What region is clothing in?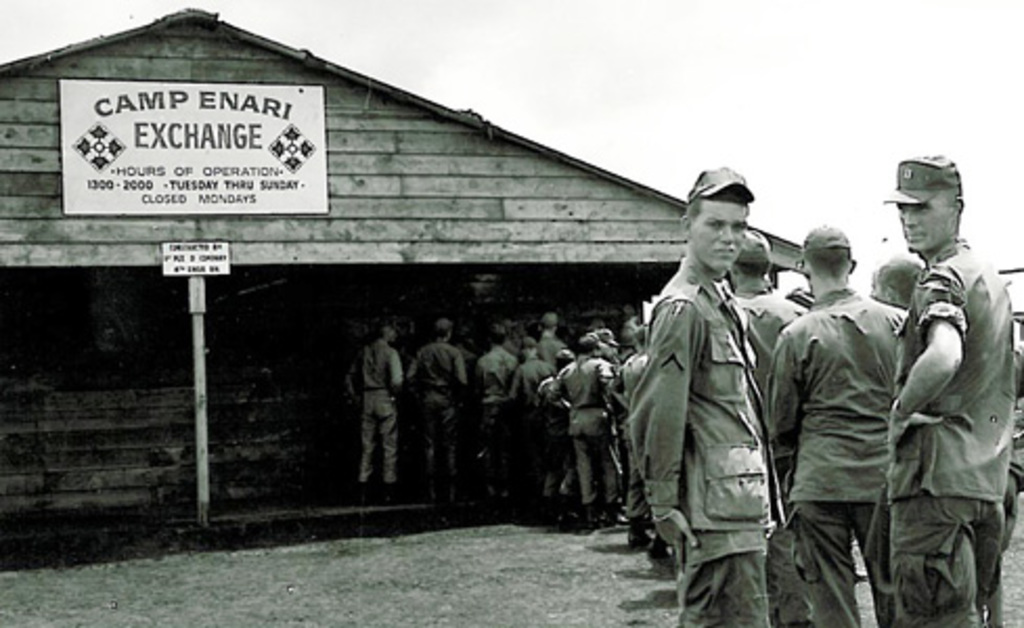
pyautogui.locateOnScreen(735, 291, 808, 458).
